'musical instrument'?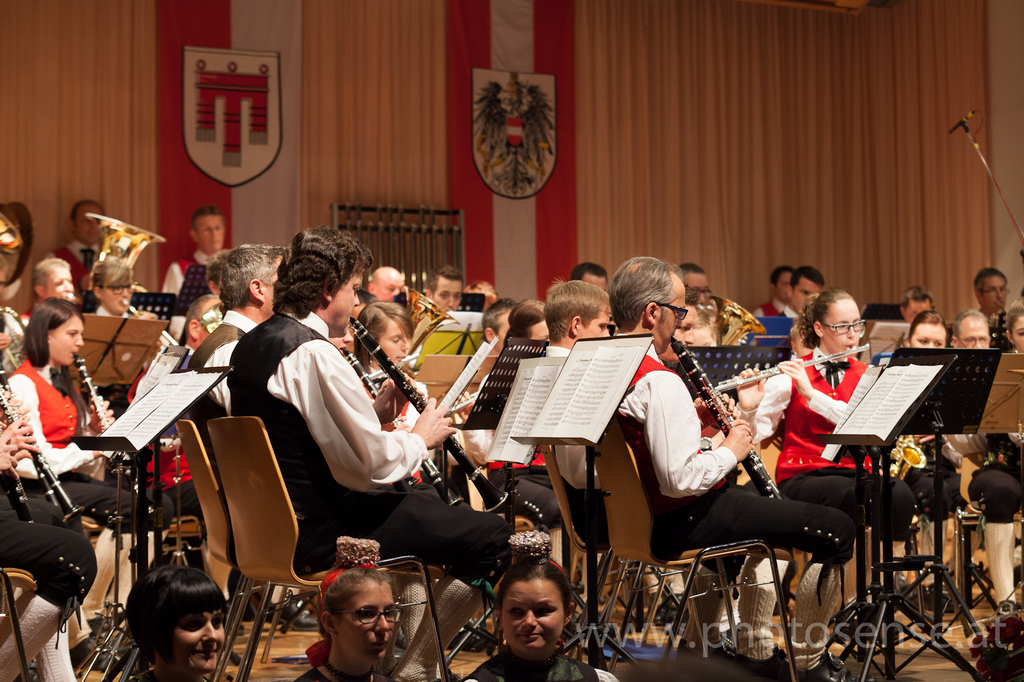
bbox(712, 291, 767, 353)
